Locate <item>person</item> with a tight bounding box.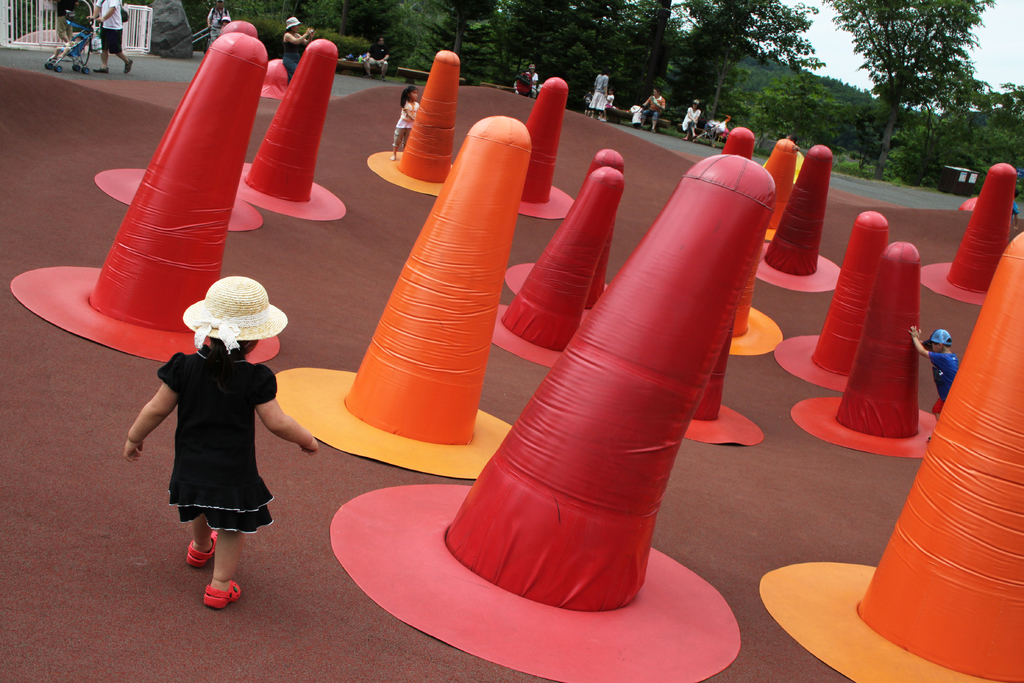
box(606, 91, 615, 120).
